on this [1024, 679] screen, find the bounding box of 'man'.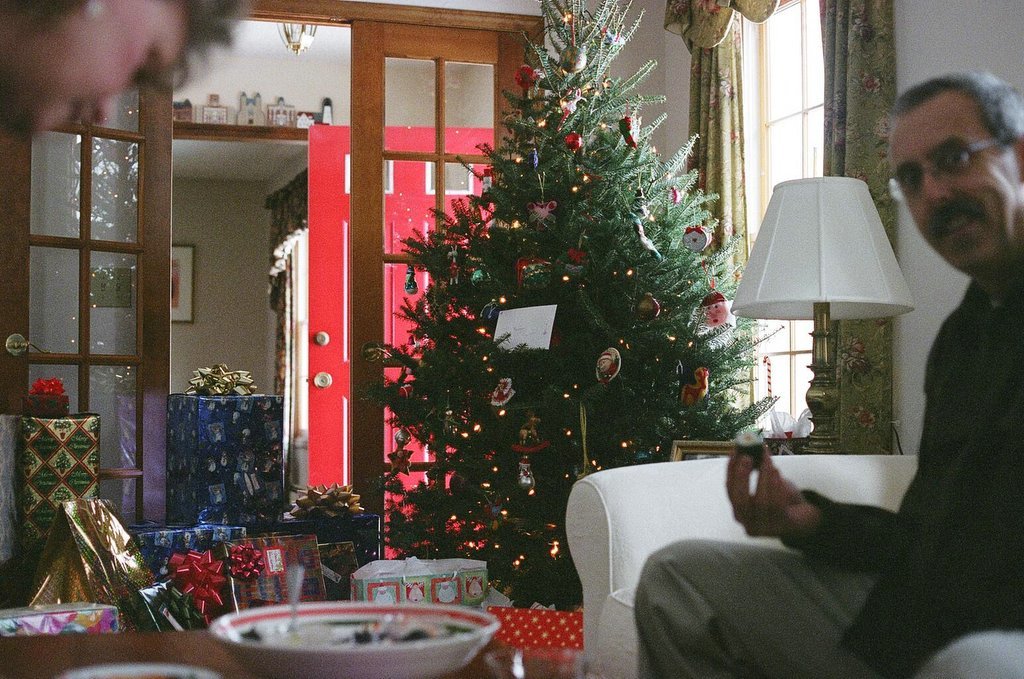
Bounding box: x1=635 y1=67 x2=1023 y2=678.
